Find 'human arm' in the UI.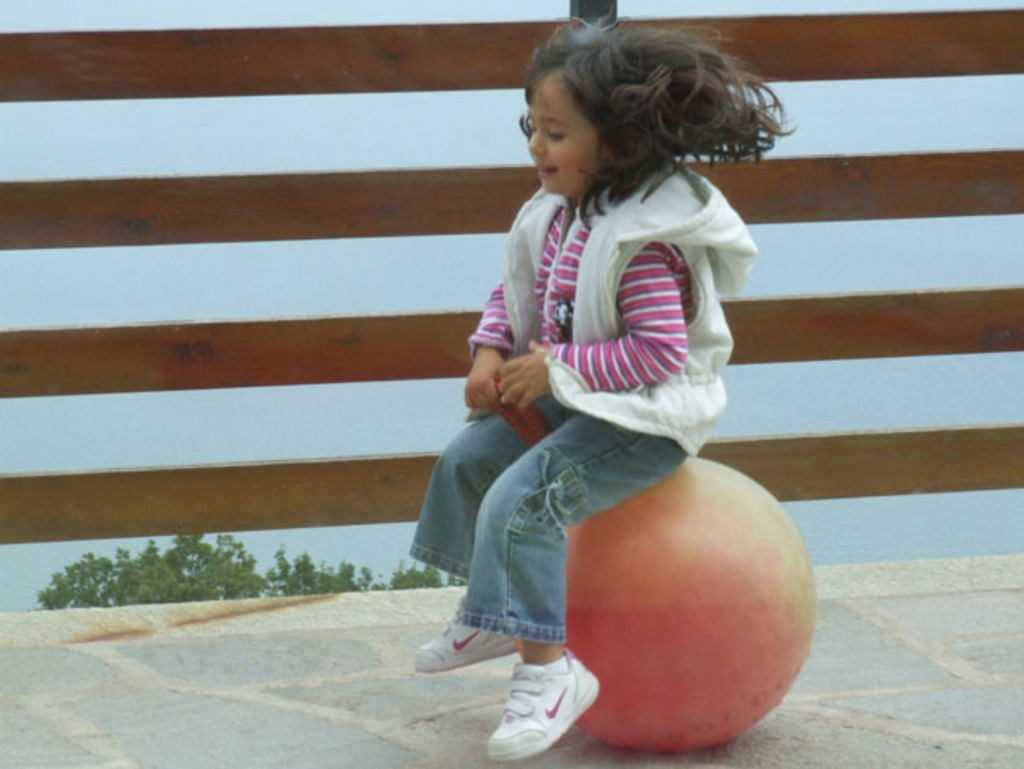
UI element at pyautogui.locateOnScreen(492, 235, 685, 413).
